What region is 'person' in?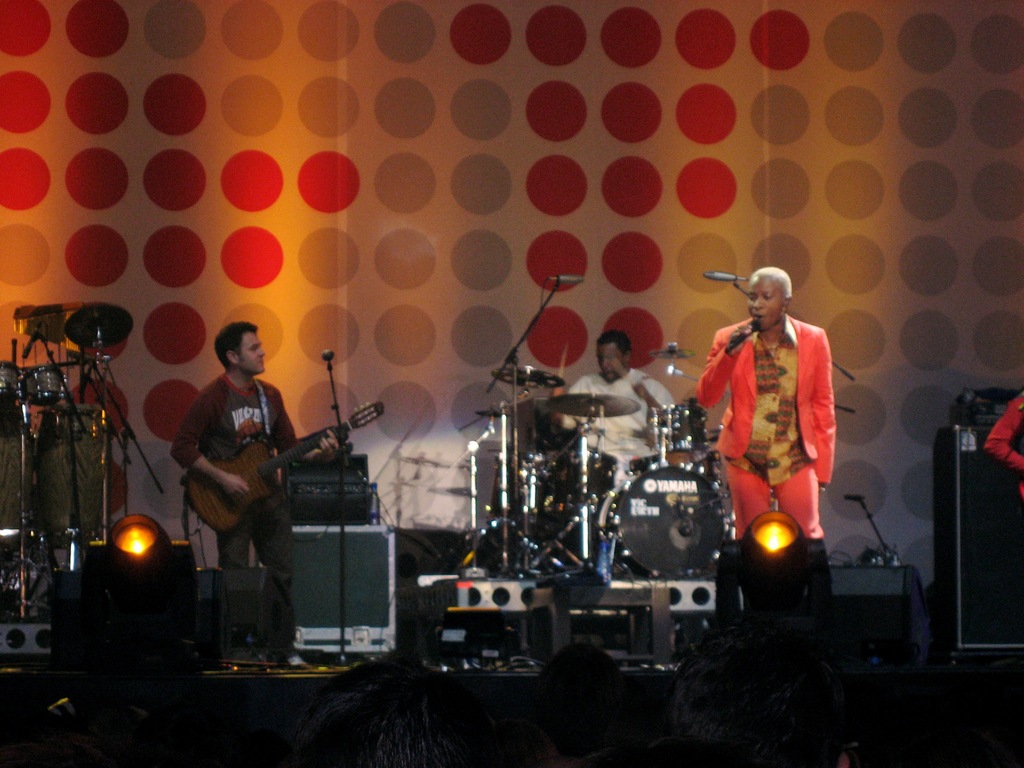
Rect(178, 320, 291, 683).
